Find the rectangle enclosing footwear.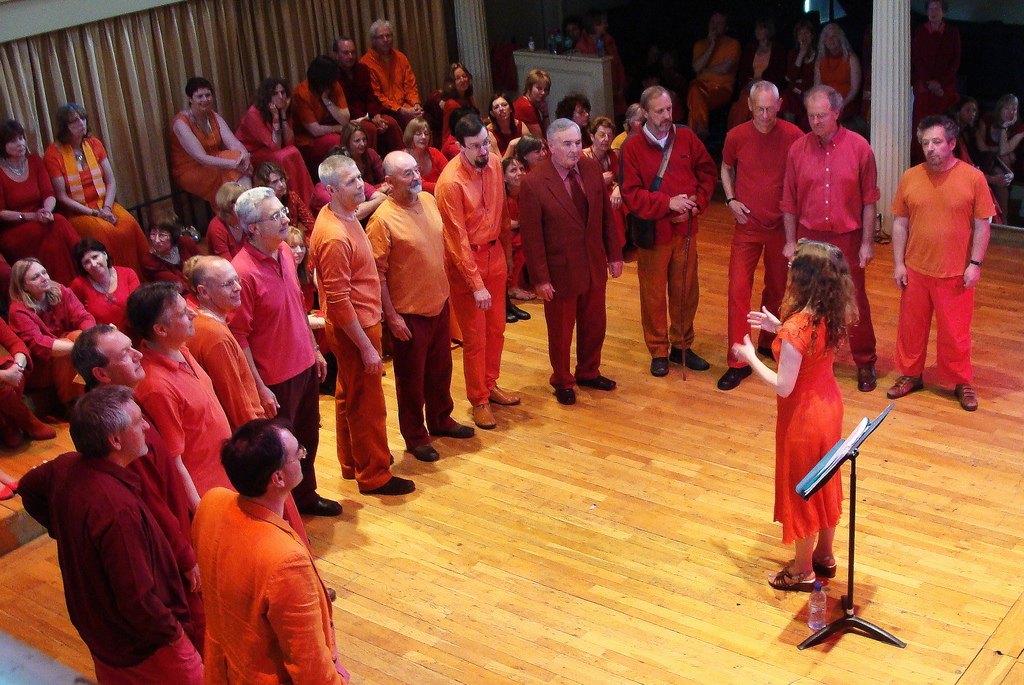
<box>430,420,474,440</box>.
